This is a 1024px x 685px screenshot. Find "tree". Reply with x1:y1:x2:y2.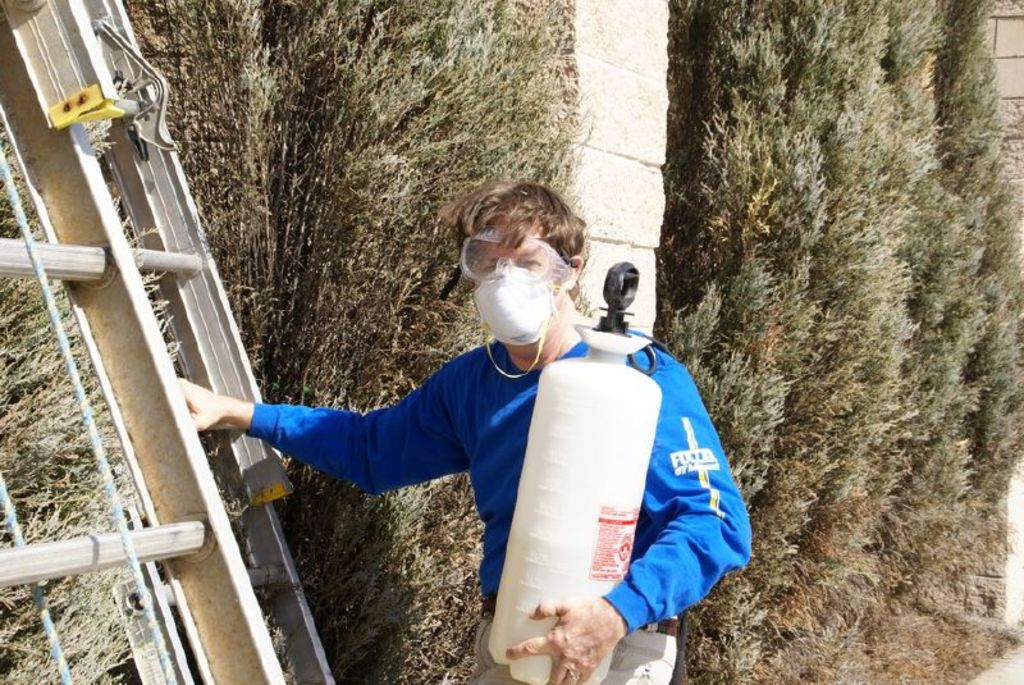
654:0:1023:684.
